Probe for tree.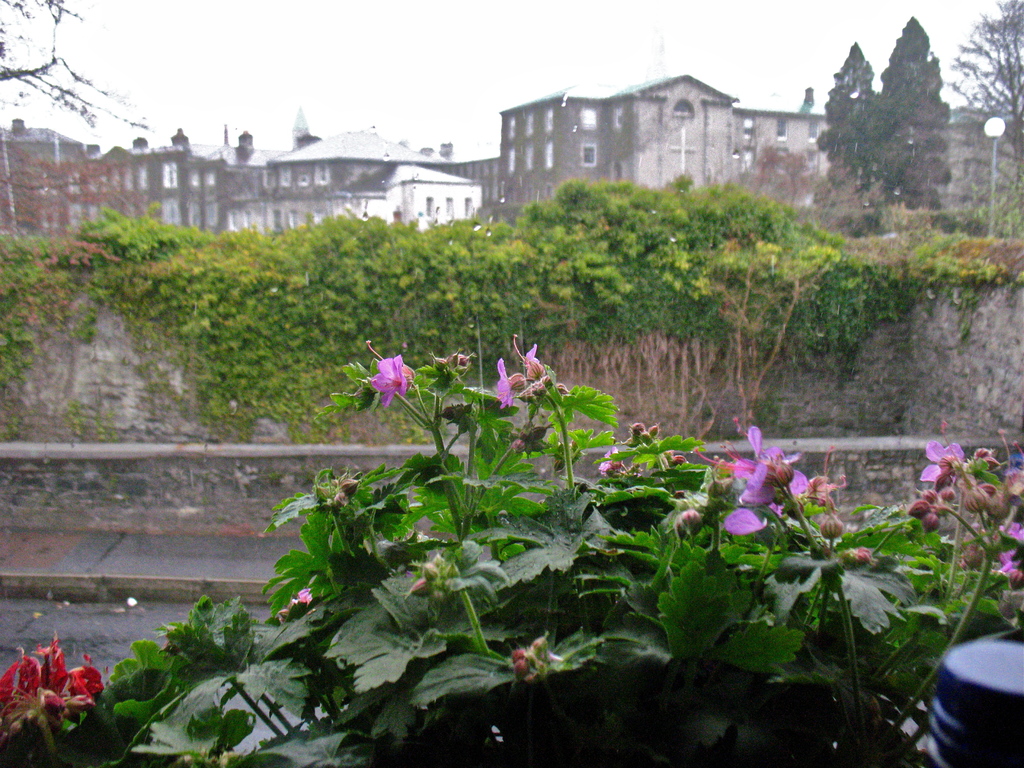
Probe result: [x1=941, y1=0, x2=1023, y2=241].
